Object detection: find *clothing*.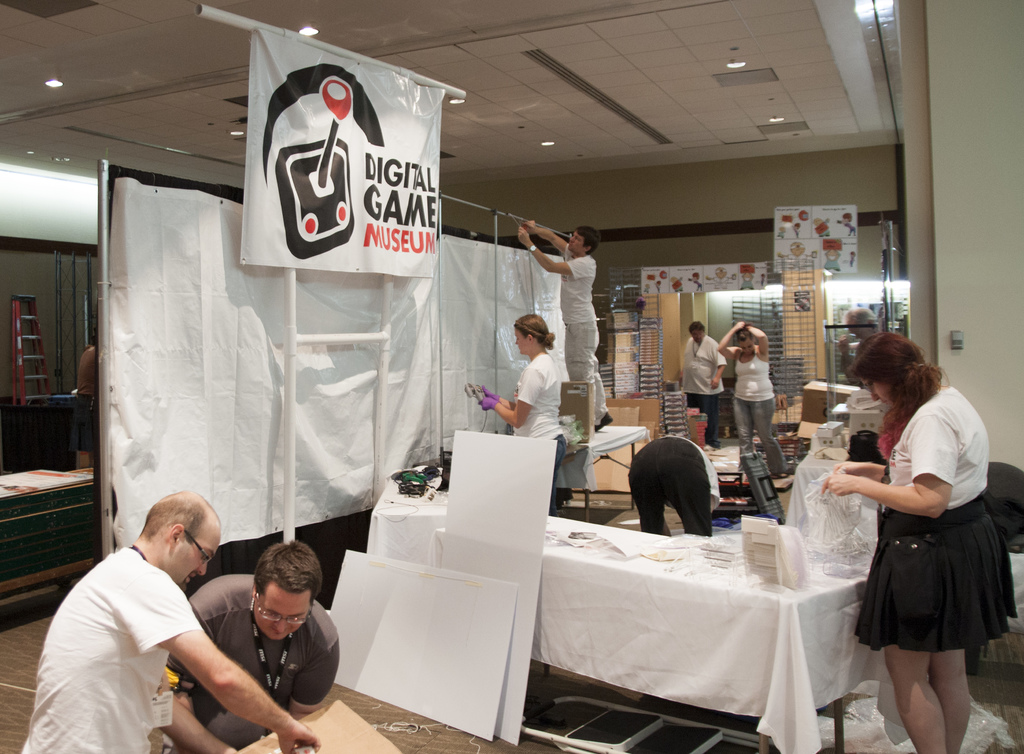
(626,436,722,537).
